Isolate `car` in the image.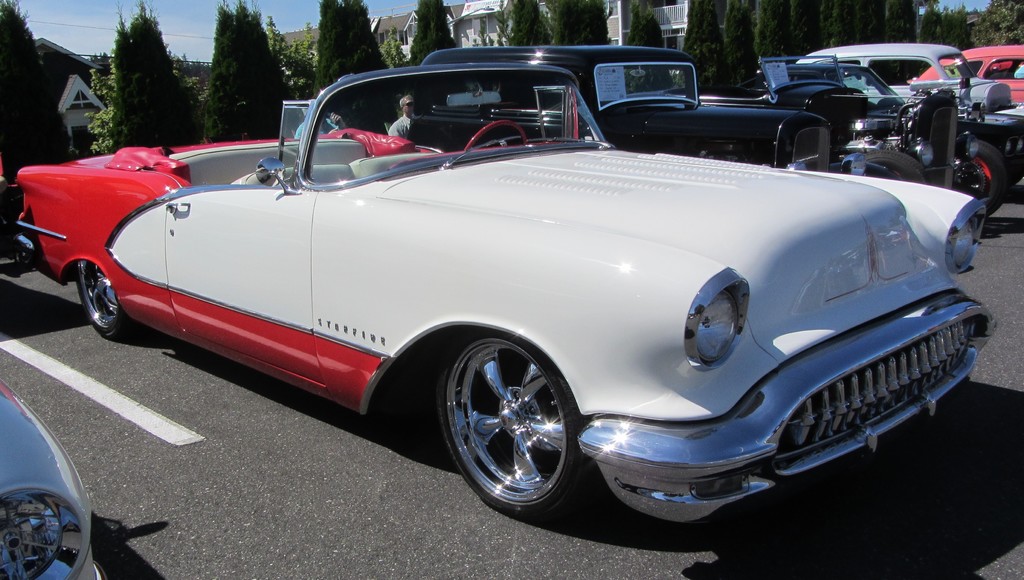
Isolated region: bbox=[772, 55, 1020, 225].
